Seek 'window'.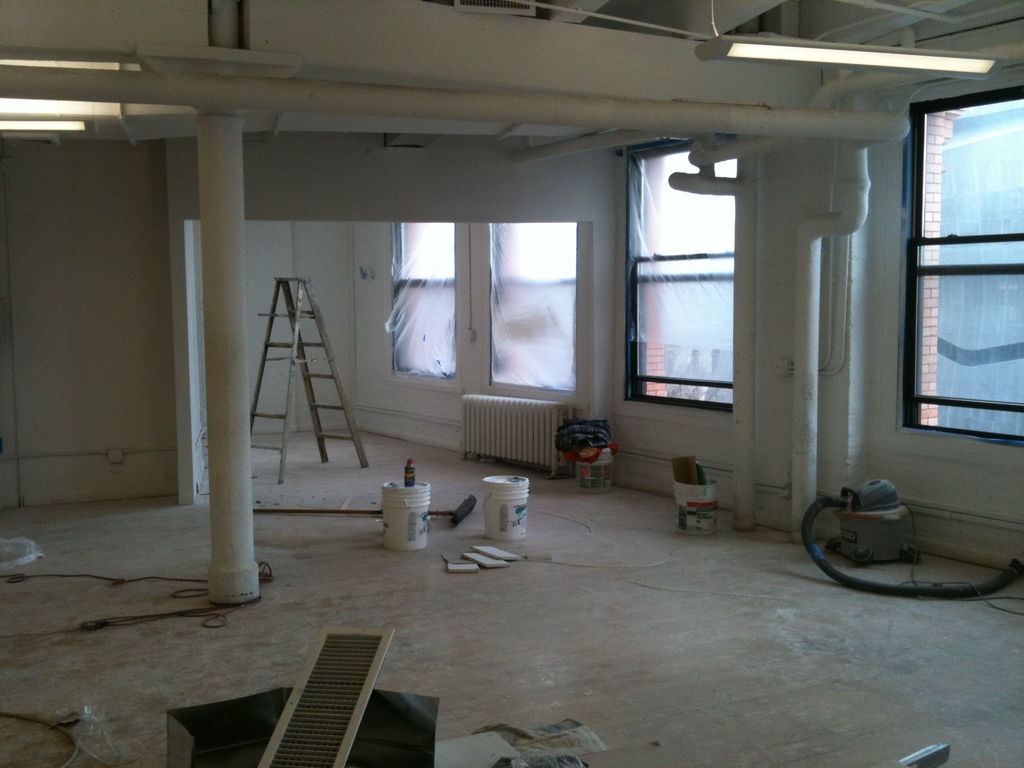
[393, 224, 452, 378].
